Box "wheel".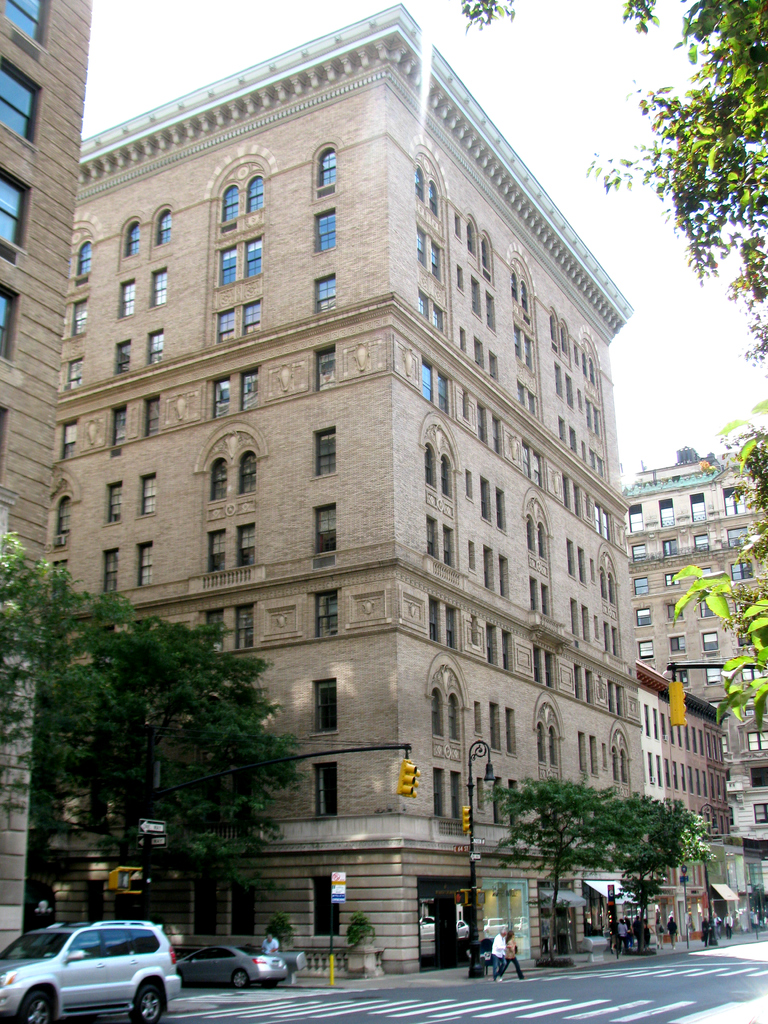
locate(238, 973, 247, 987).
